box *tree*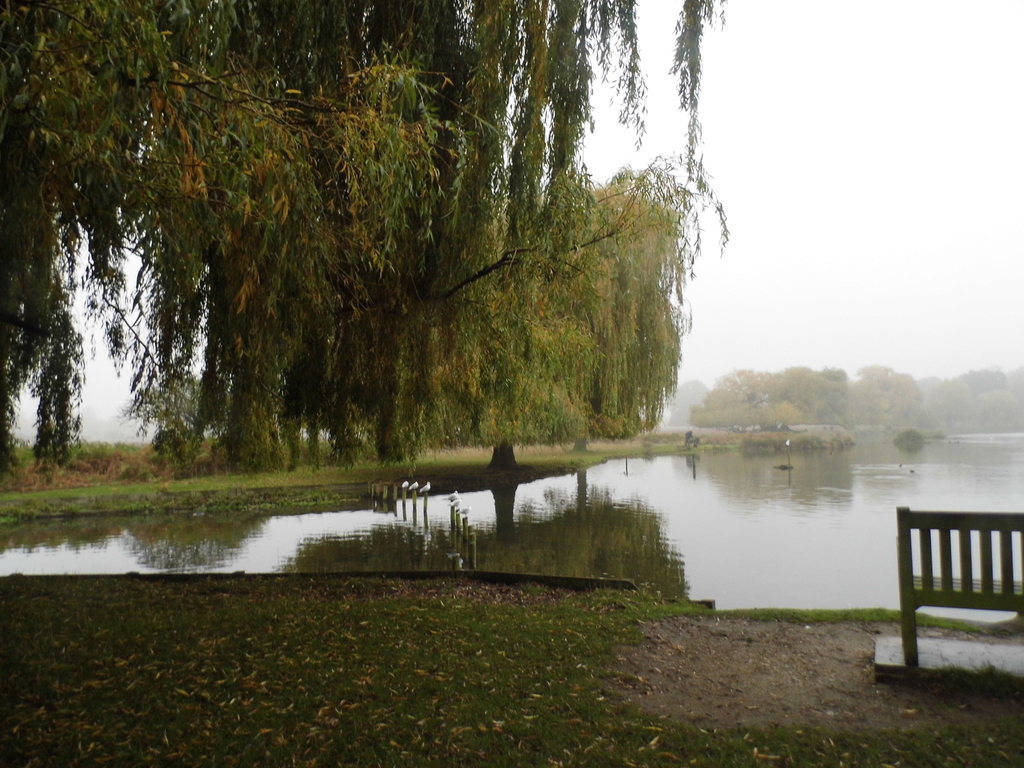
region(775, 364, 832, 414)
